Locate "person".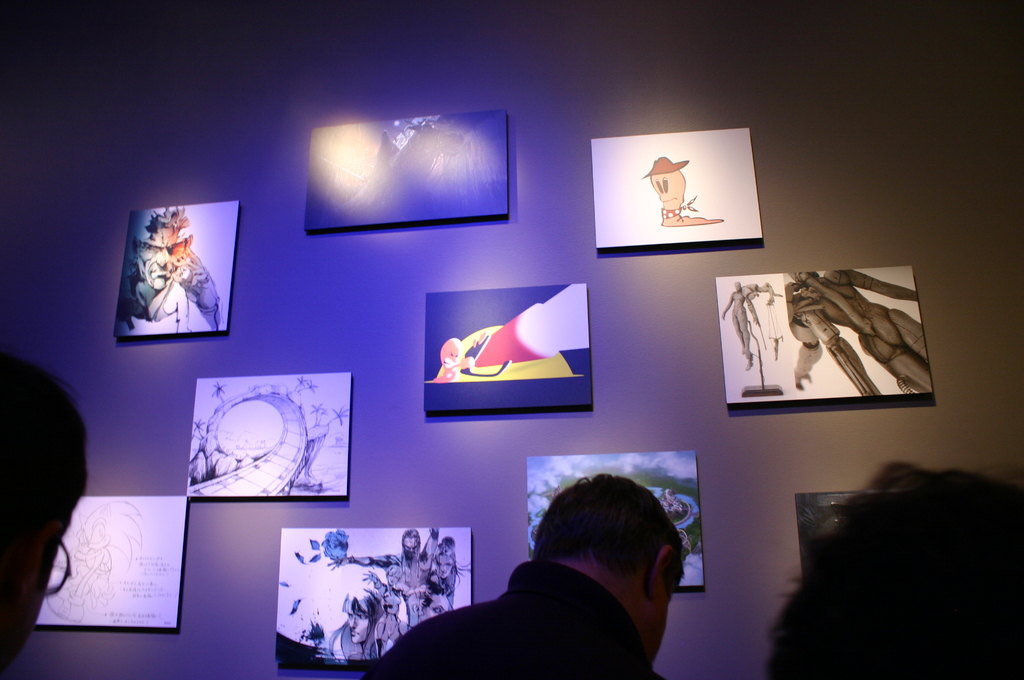
Bounding box: [left=357, top=473, right=685, bottom=679].
